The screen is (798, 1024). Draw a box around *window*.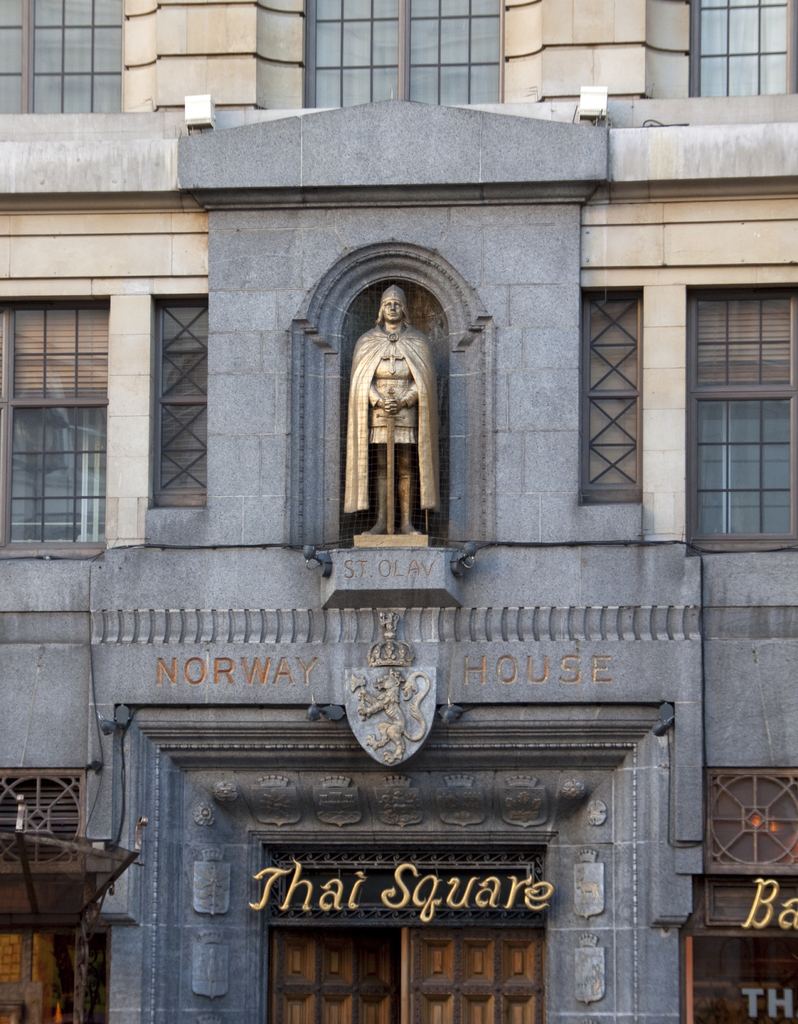
locate(0, 295, 108, 564).
